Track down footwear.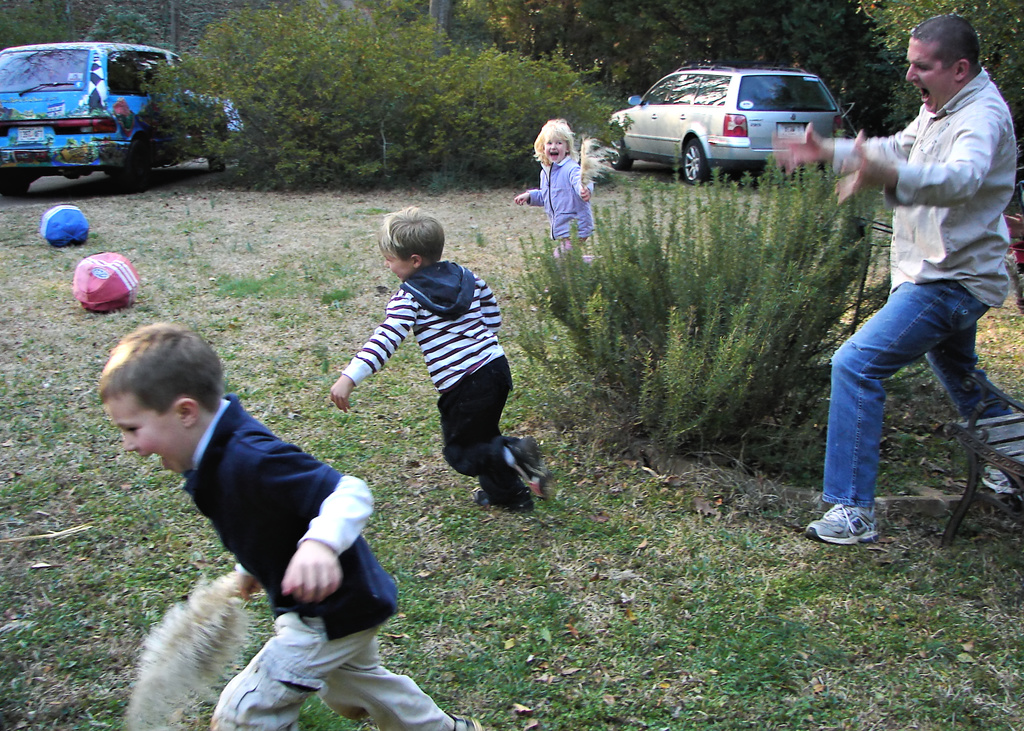
Tracked to box=[805, 501, 874, 539].
